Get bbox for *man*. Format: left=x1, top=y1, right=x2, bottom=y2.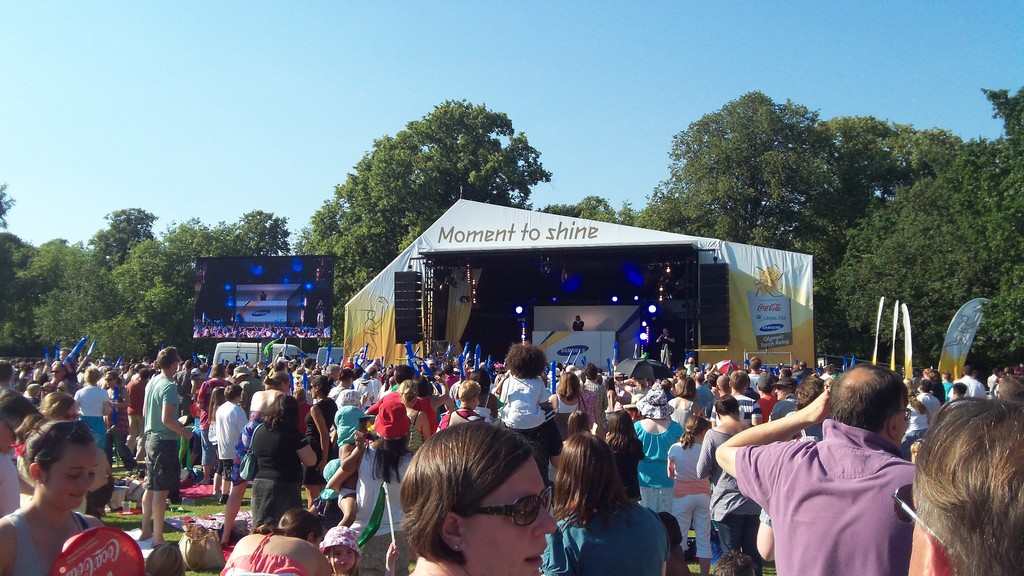
left=58, top=345, right=79, bottom=406.
